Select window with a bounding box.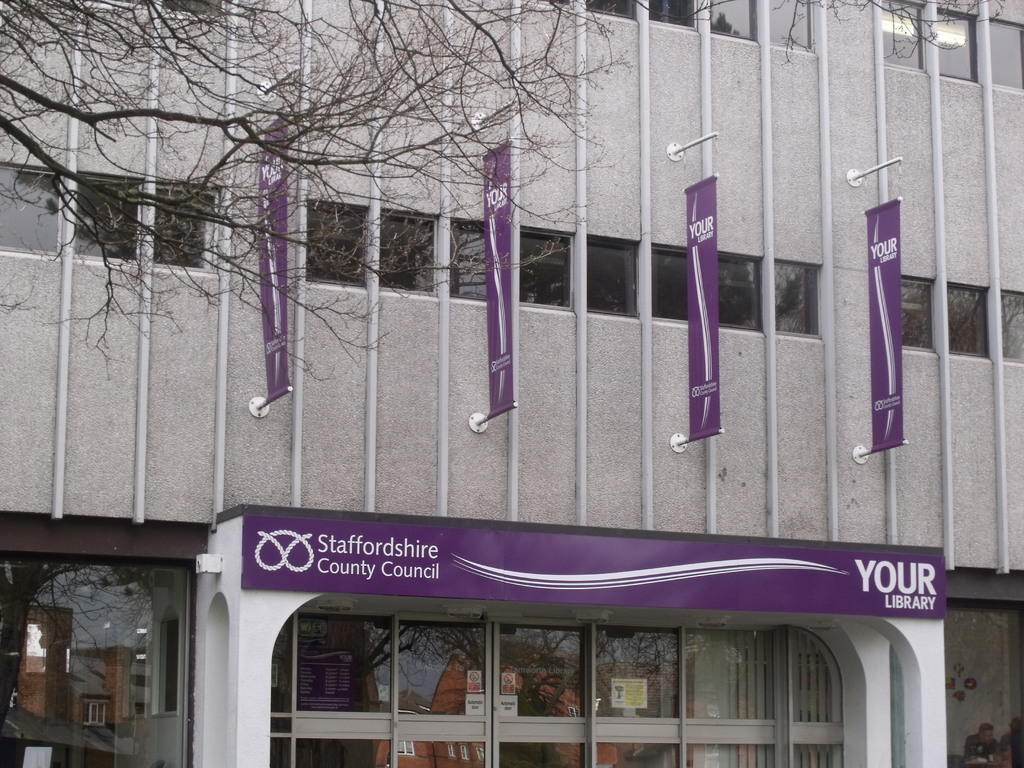
l=897, t=276, r=1023, b=363.
